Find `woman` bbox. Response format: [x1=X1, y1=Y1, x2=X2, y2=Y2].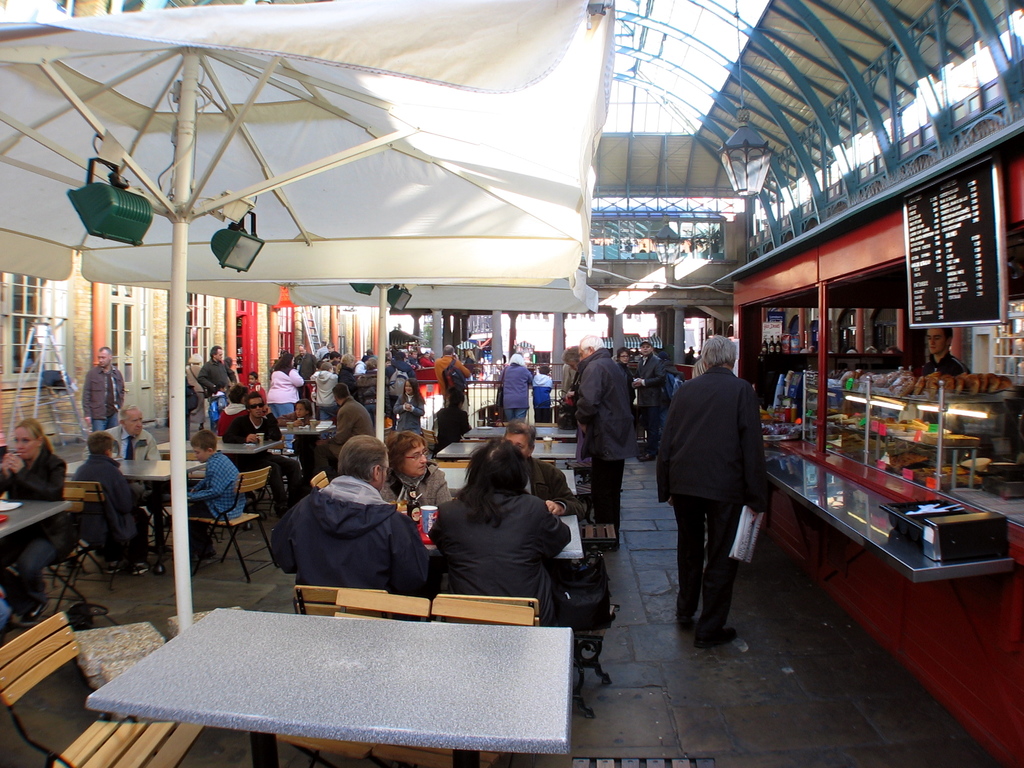
[x1=560, y1=344, x2=593, y2=463].
